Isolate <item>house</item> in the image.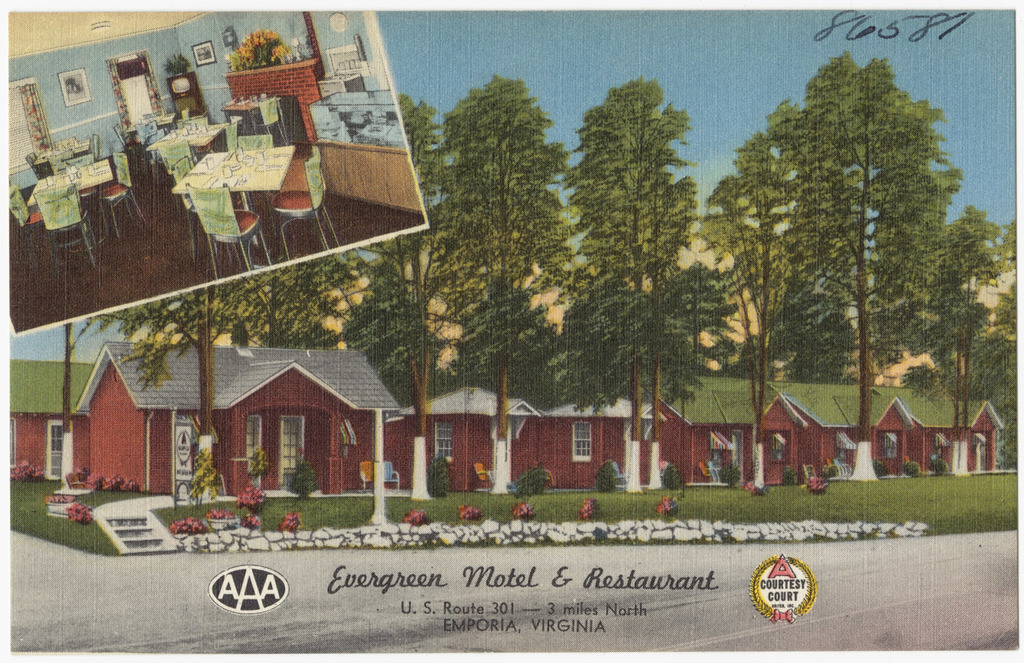
Isolated region: <region>501, 372, 638, 487</region>.
